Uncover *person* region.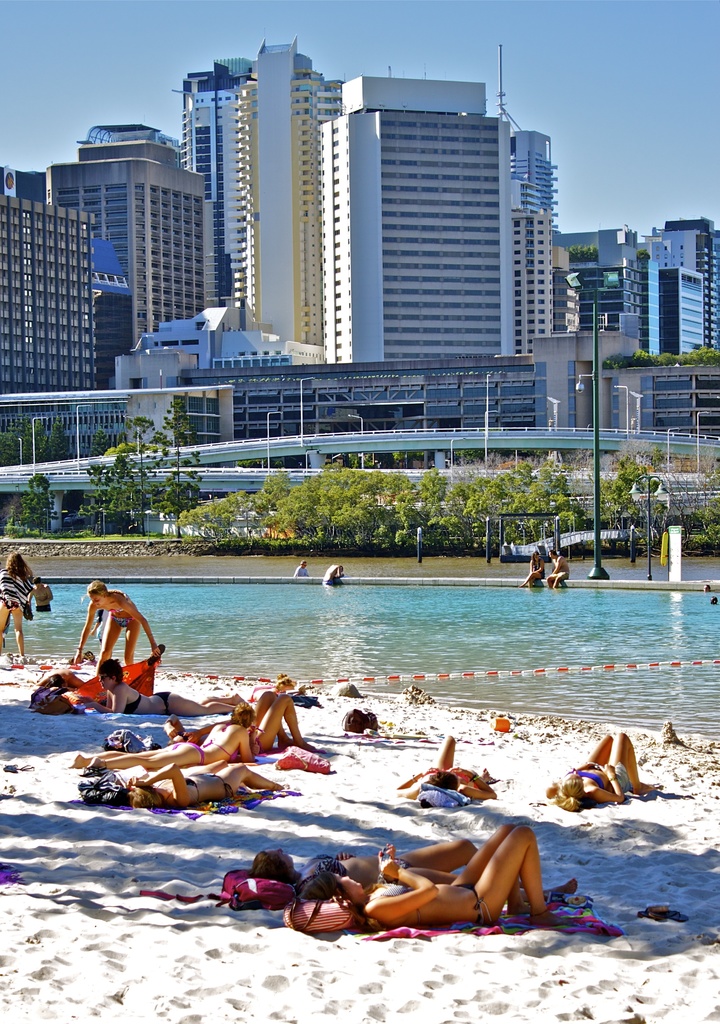
Uncovered: 0, 554, 29, 652.
